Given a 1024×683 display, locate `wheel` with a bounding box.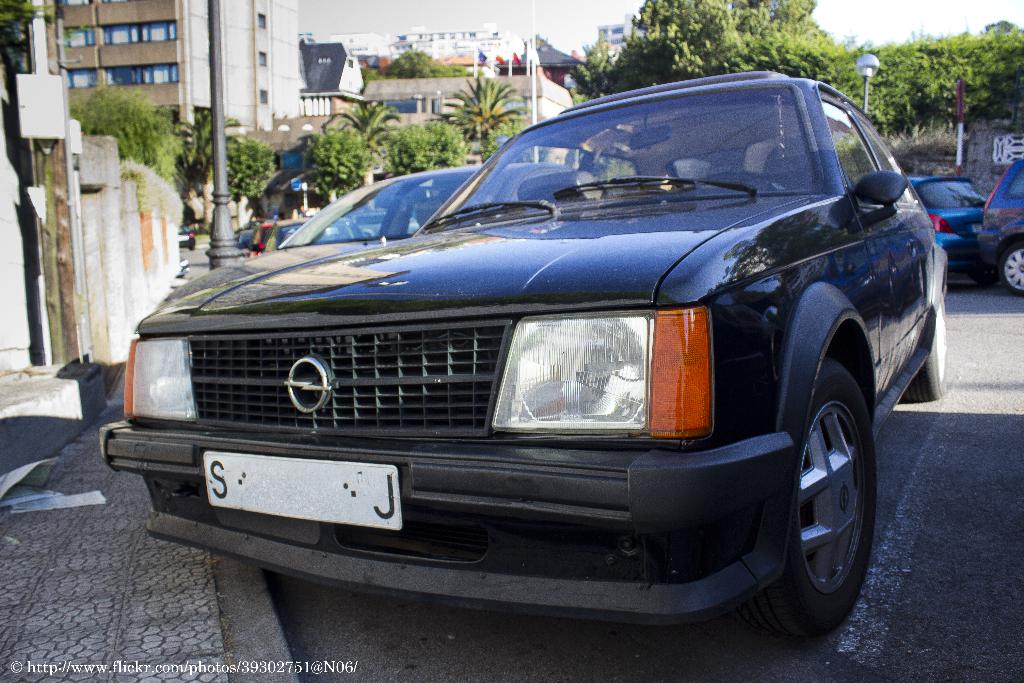
Located: rect(899, 289, 952, 409).
